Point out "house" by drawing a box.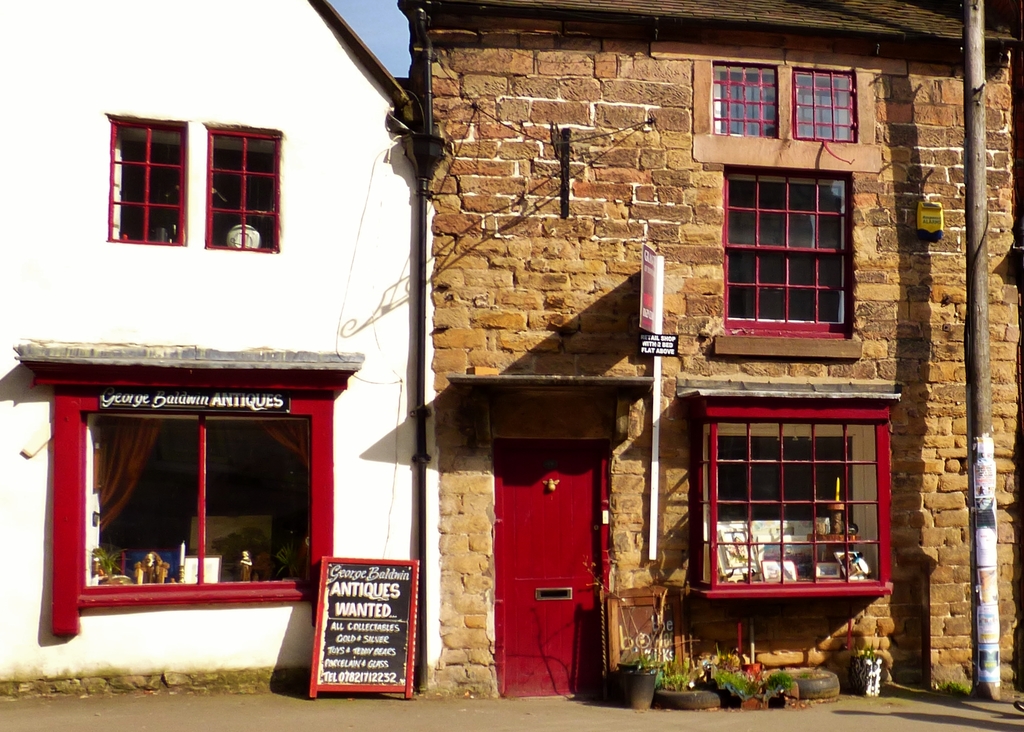
BBox(0, 0, 428, 680).
